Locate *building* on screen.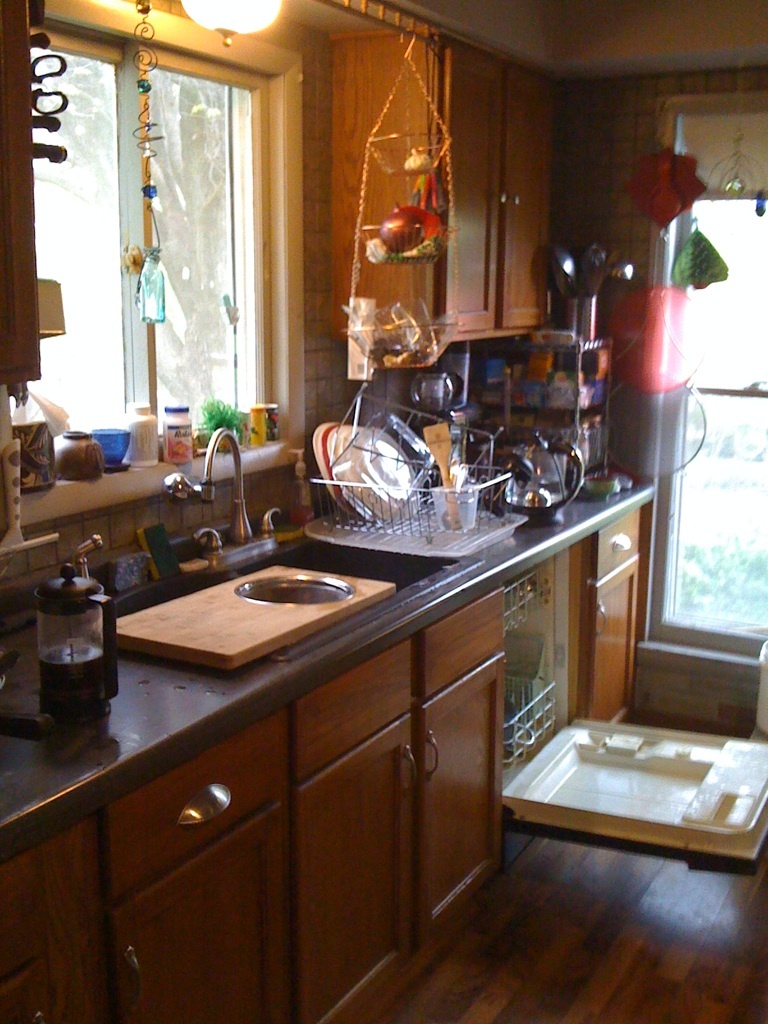
On screen at {"x1": 0, "y1": 0, "x2": 767, "y2": 1023}.
